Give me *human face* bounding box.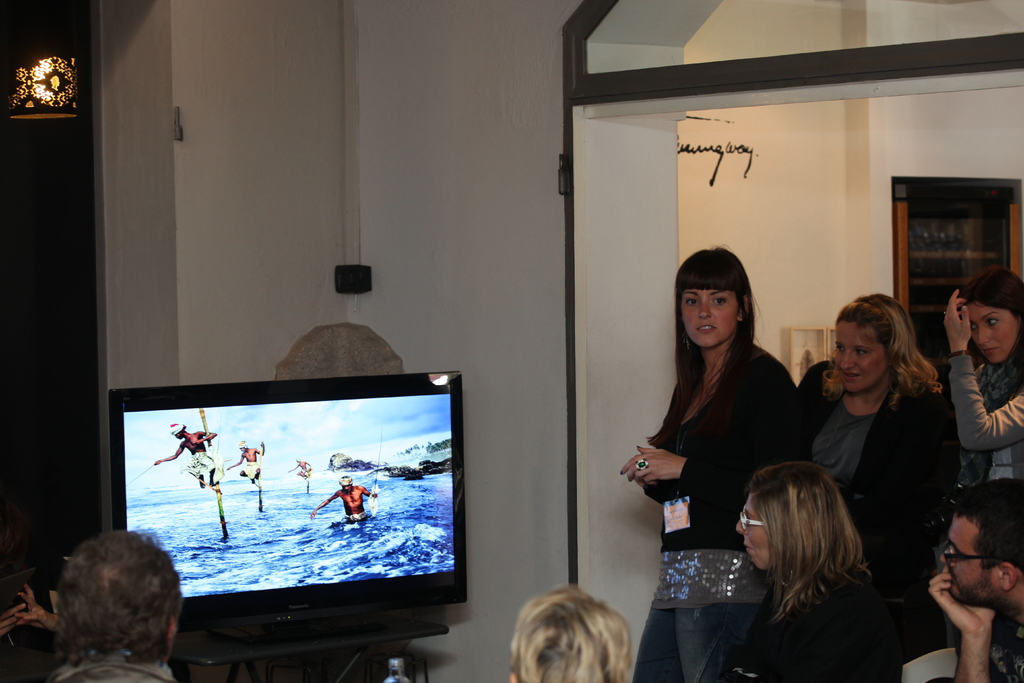
x1=940, y1=509, x2=993, y2=607.
